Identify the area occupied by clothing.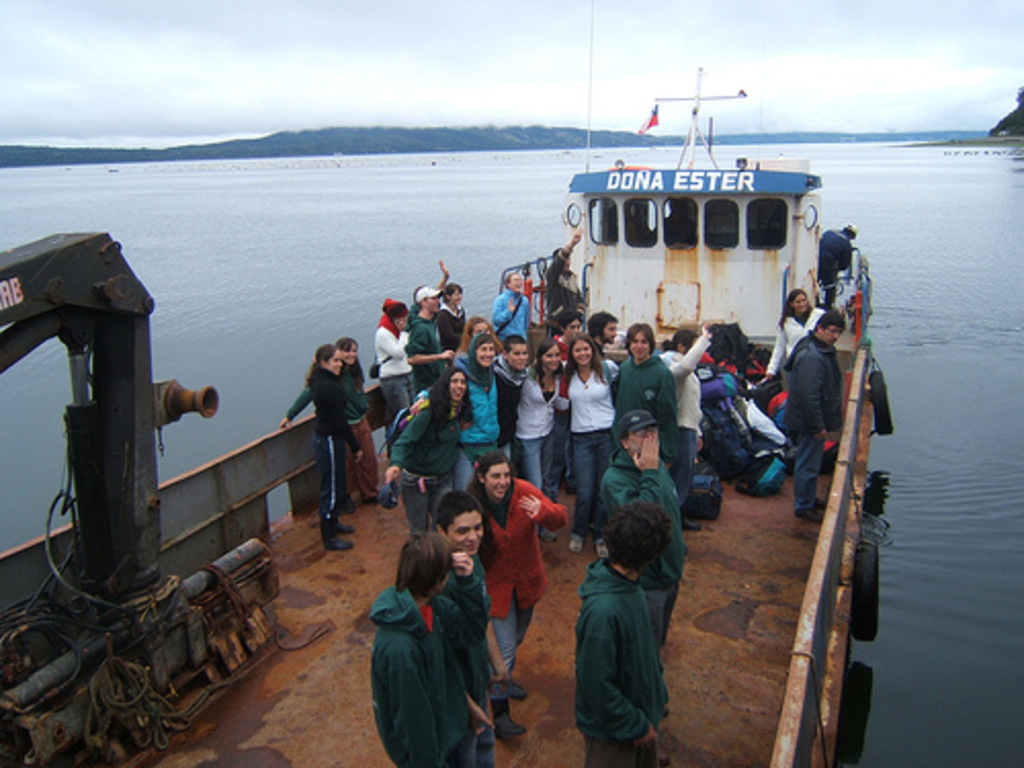
Area: <bbox>395, 471, 453, 530</bbox>.
